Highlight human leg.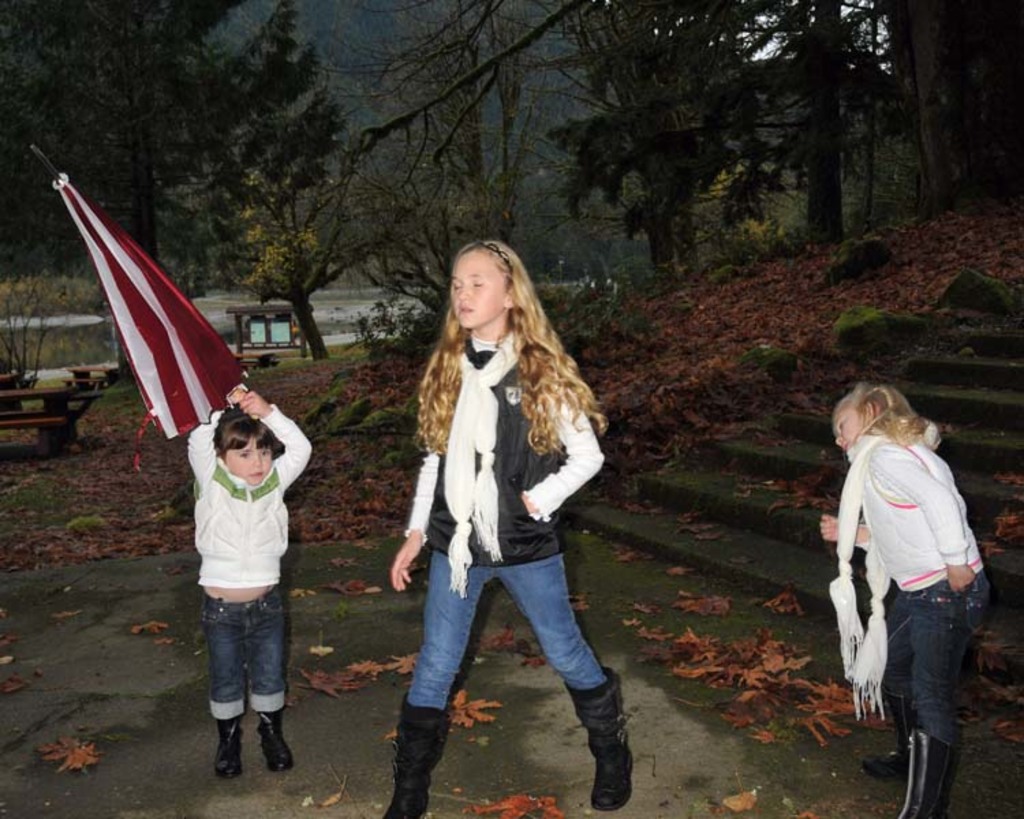
Highlighted region: detection(908, 571, 991, 818).
